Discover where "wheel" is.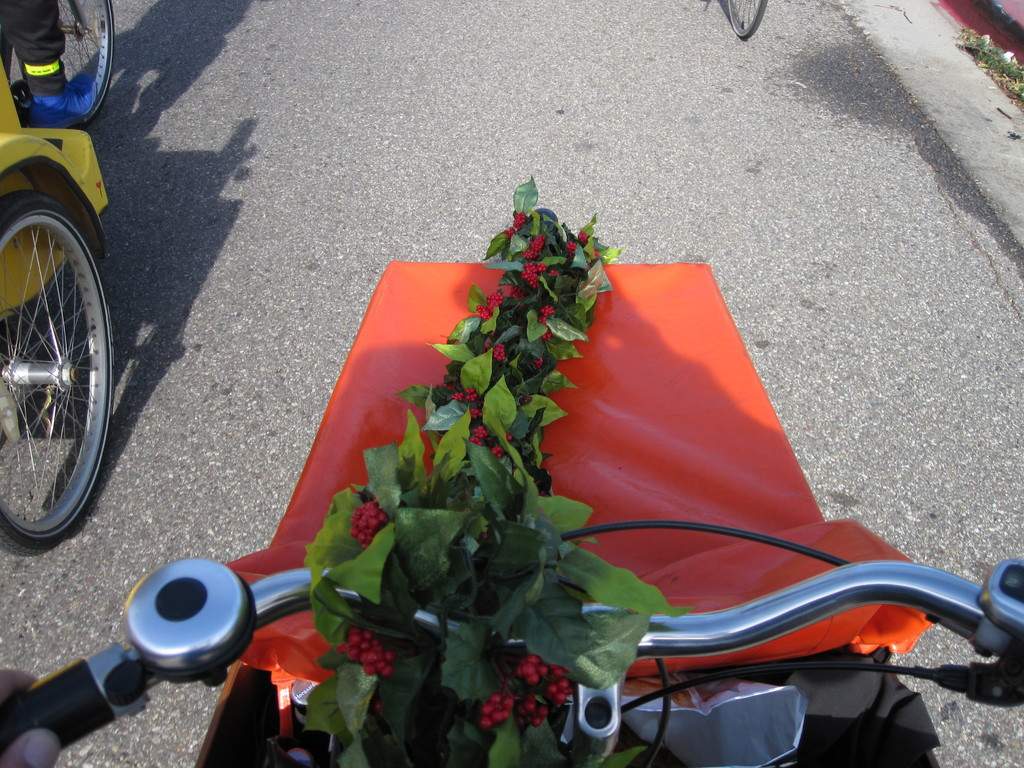
Discovered at 0 186 116 558.
